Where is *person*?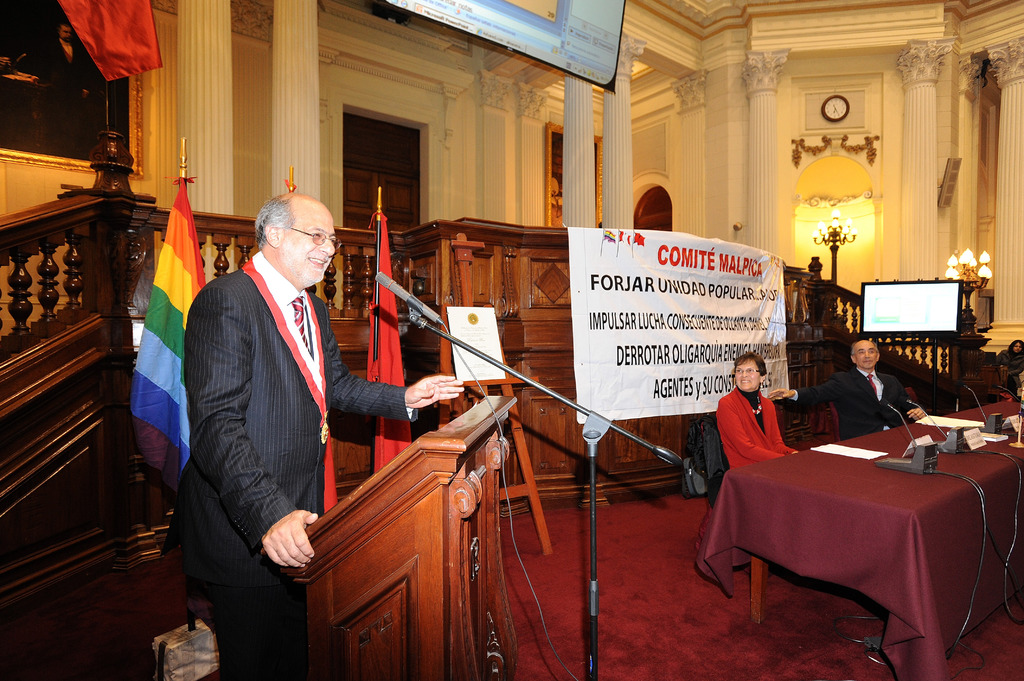
x1=991 y1=335 x2=1023 y2=392.
